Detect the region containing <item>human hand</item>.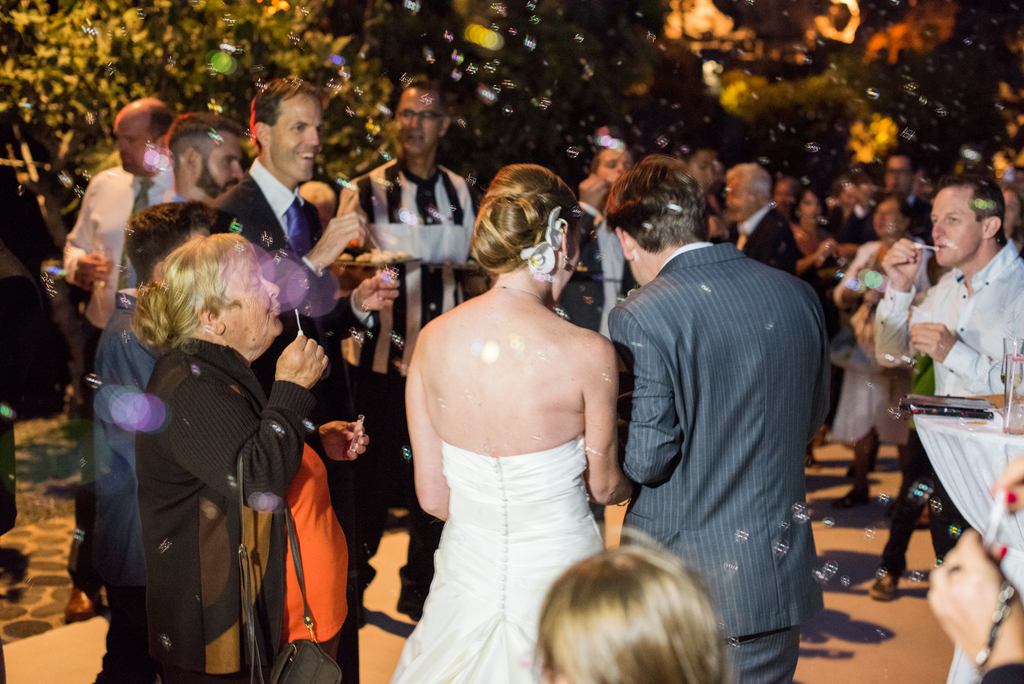
[x1=354, y1=267, x2=401, y2=318].
